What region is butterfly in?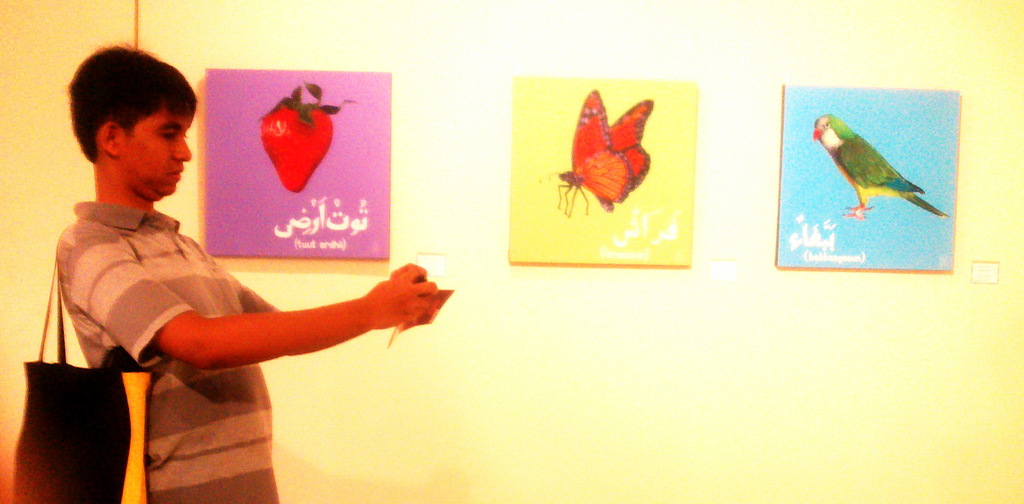
551:77:666:224.
